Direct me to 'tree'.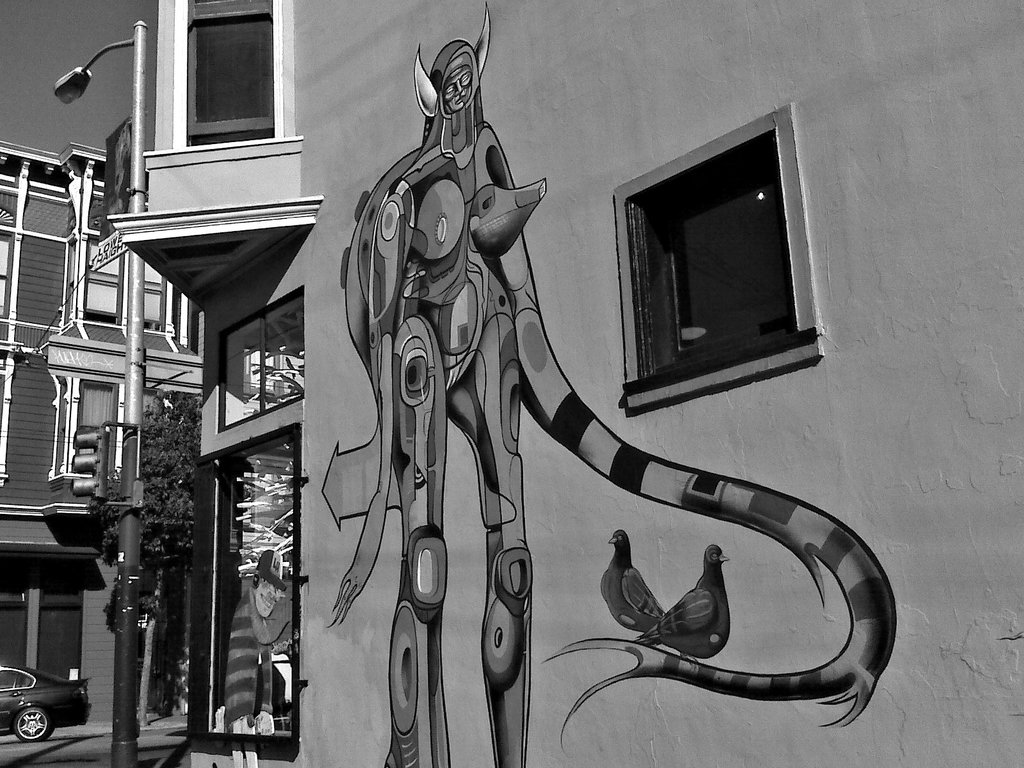
Direction: l=82, t=383, r=202, b=688.
